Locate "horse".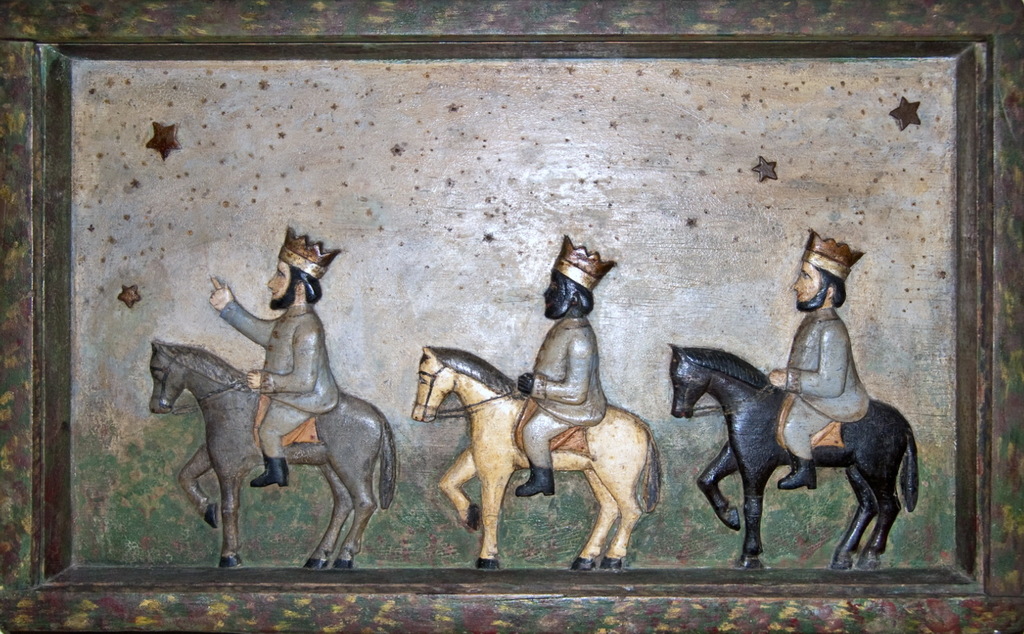
Bounding box: select_region(671, 342, 920, 573).
